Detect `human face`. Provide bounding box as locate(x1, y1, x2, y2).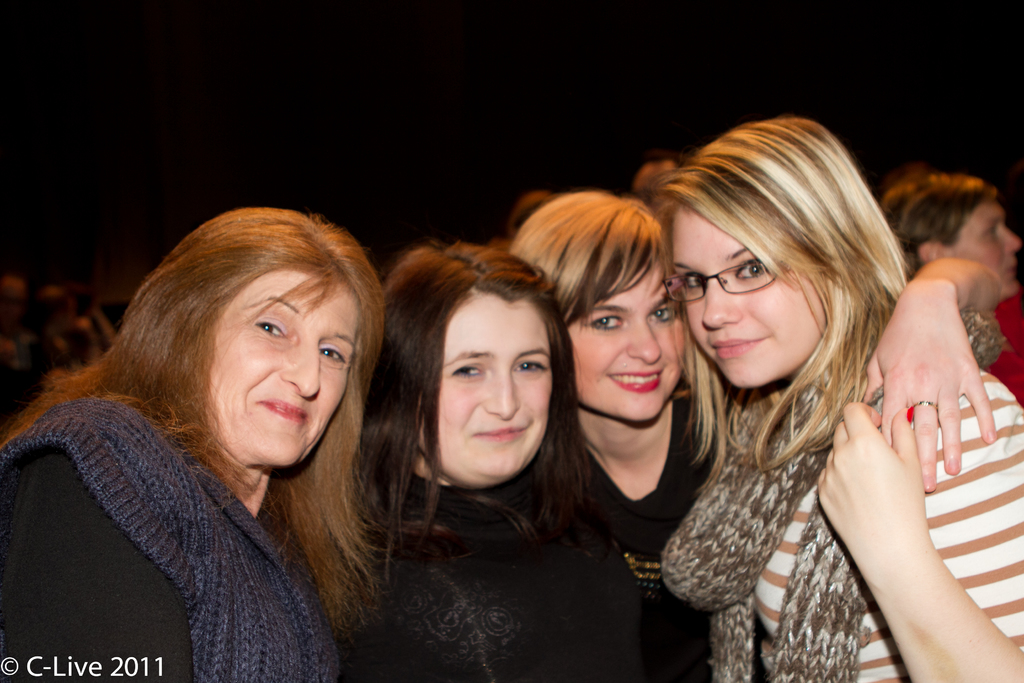
locate(415, 288, 548, 483).
